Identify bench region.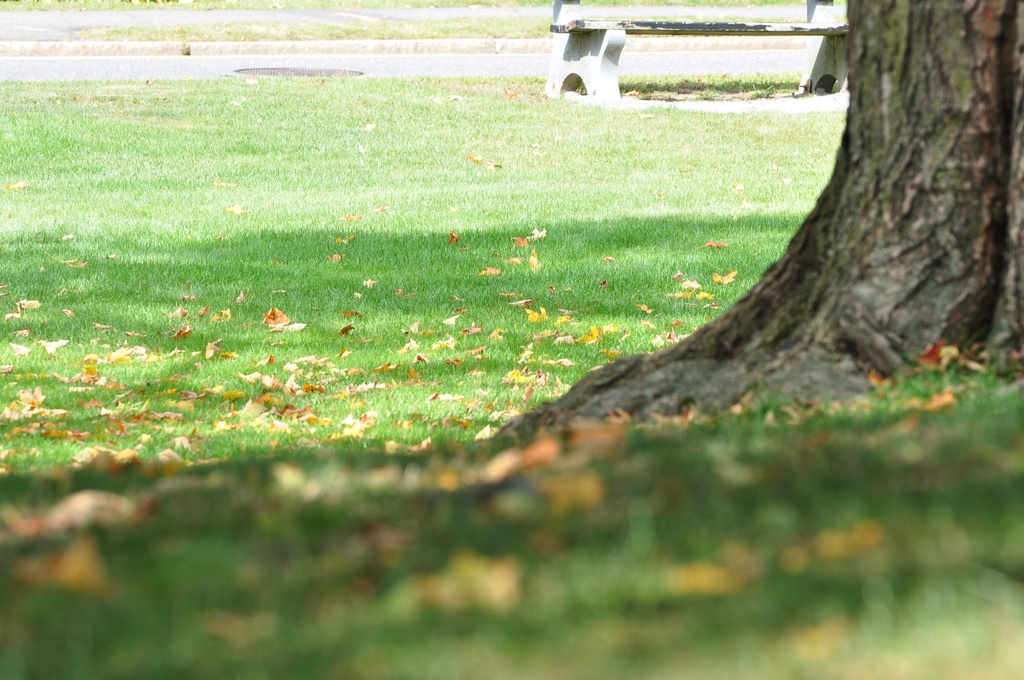
Region: (left=546, top=0, right=865, bottom=110).
